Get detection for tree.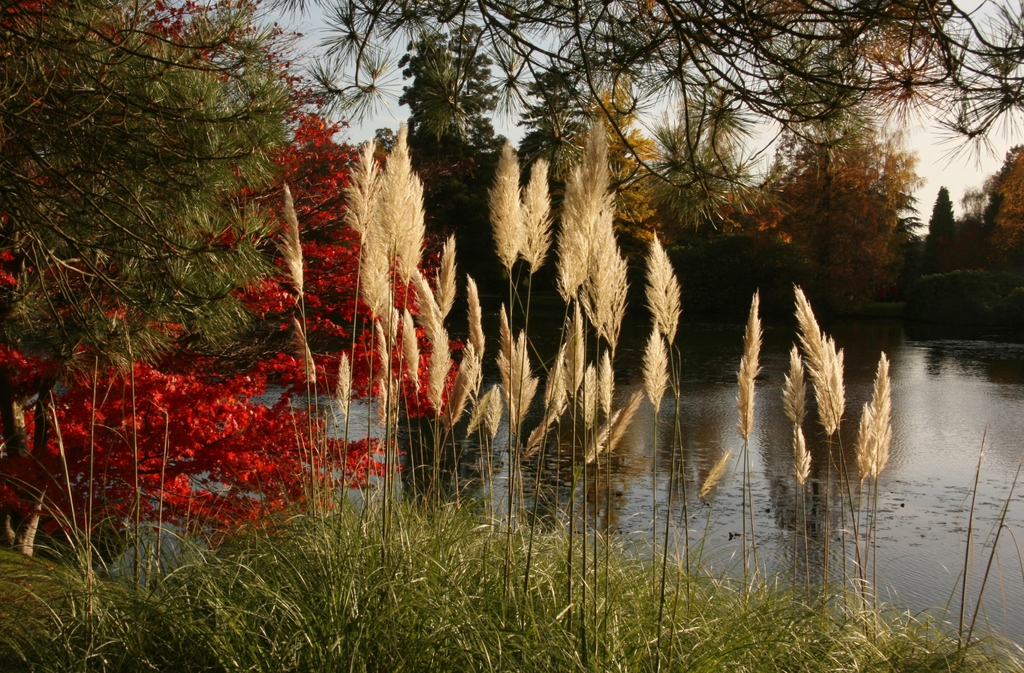
Detection: bbox(776, 103, 881, 182).
